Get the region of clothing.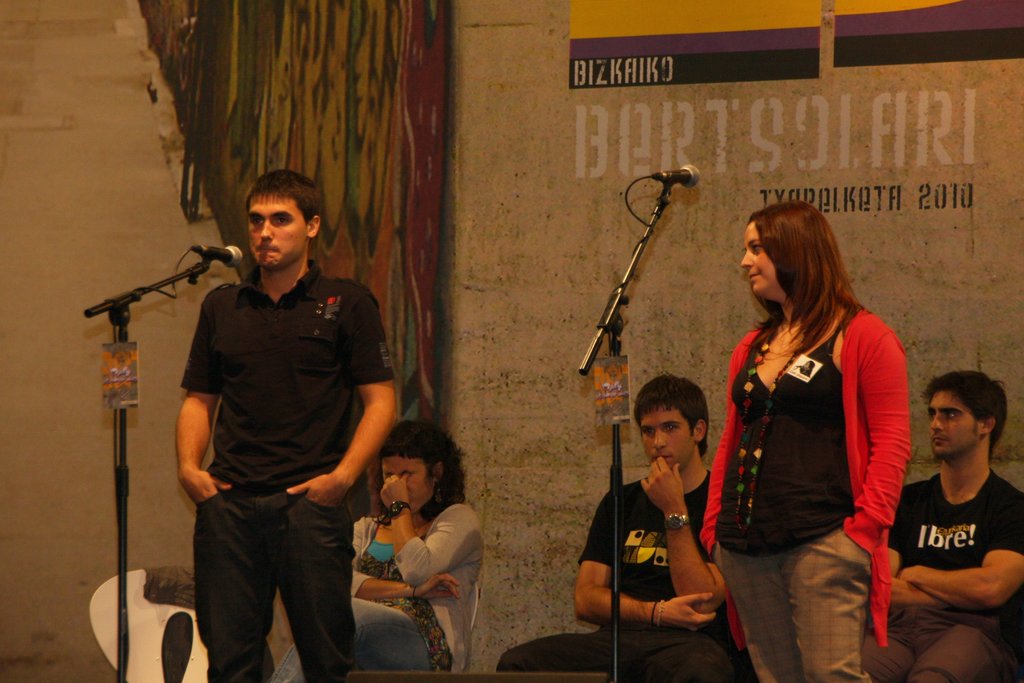
(left=491, top=467, right=732, bottom=682).
